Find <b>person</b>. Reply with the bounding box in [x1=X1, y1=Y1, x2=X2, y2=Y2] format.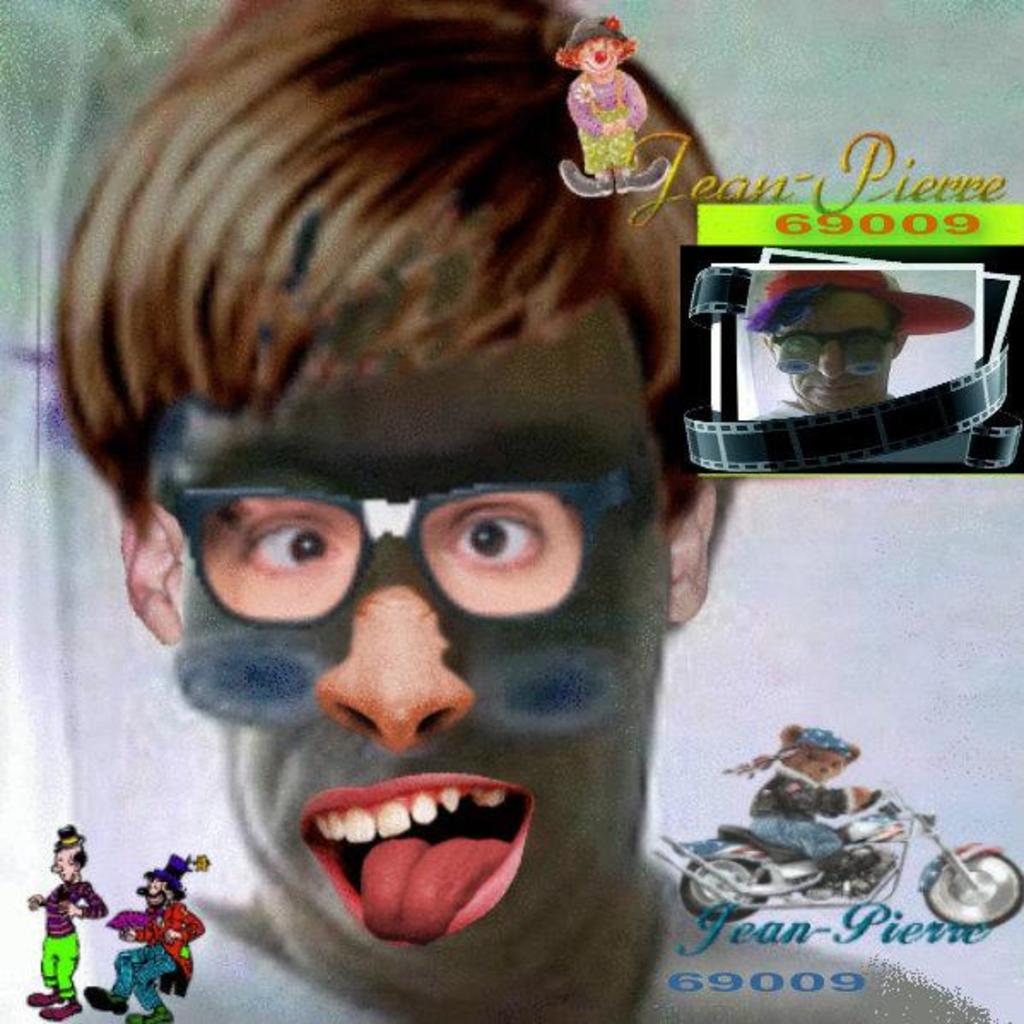
[x1=557, y1=14, x2=677, y2=197].
